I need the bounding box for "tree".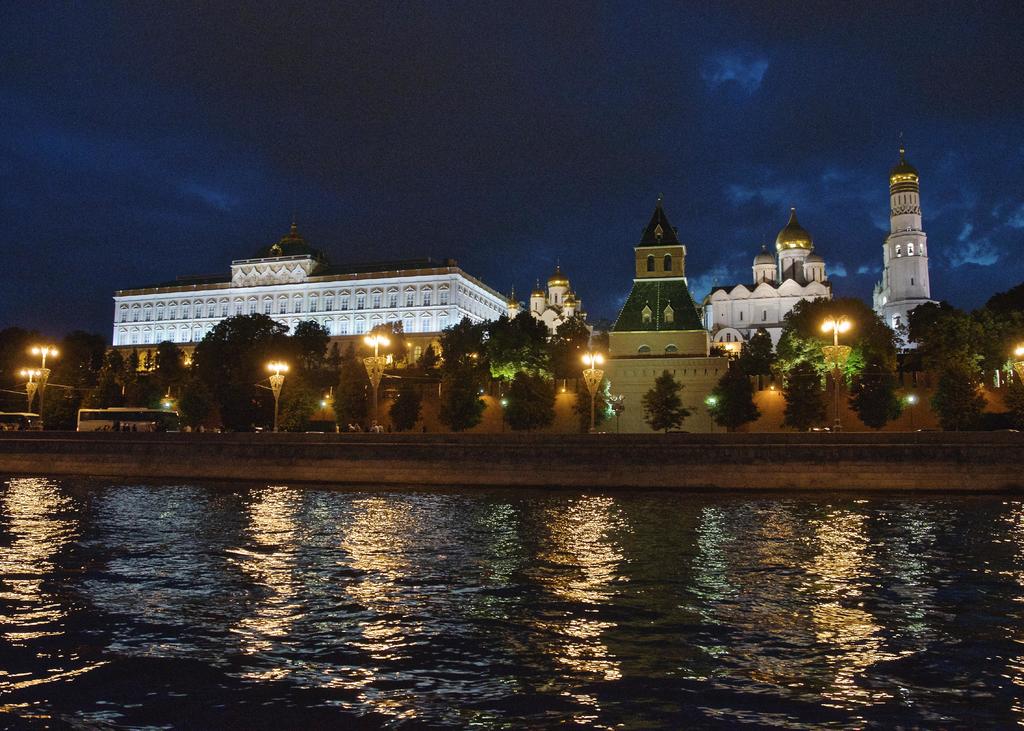
Here it is: {"left": 929, "top": 357, "right": 984, "bottom": 433}.
